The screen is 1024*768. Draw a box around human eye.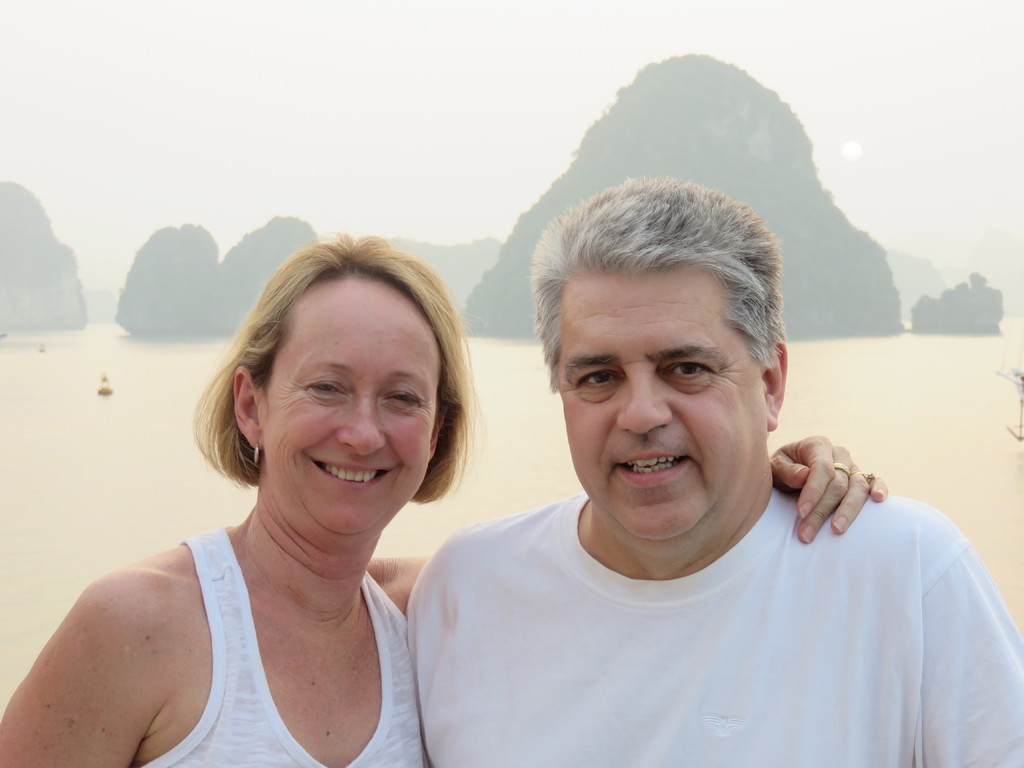
662,356,722,383.
